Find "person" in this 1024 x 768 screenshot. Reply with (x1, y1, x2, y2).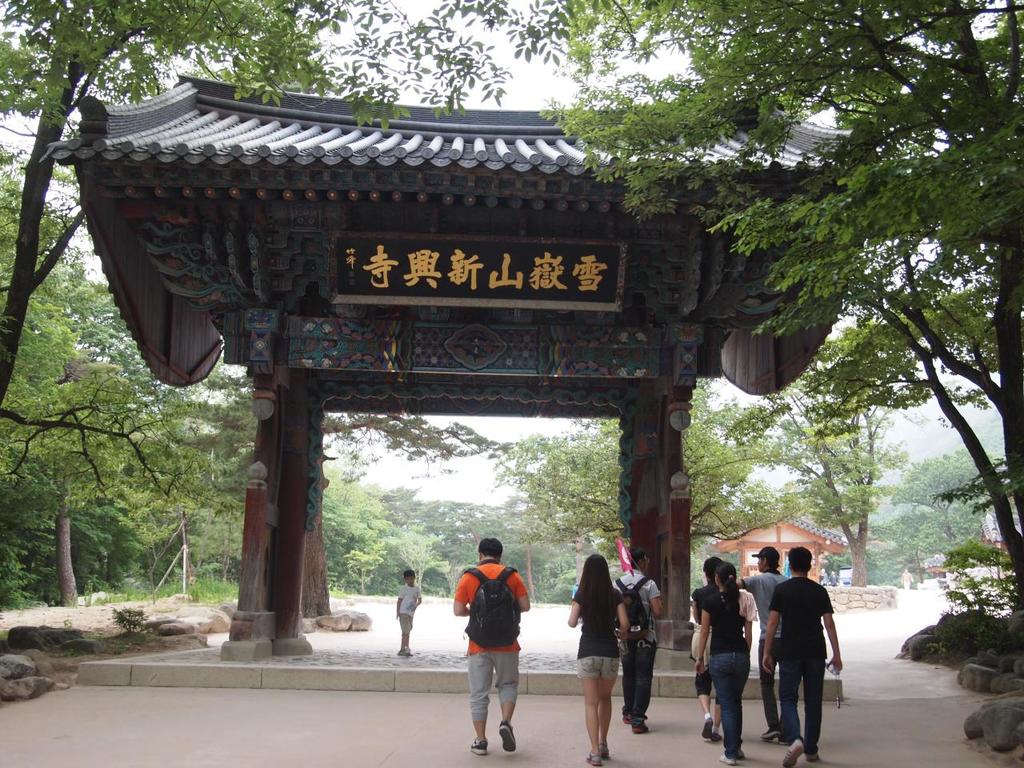
(762, 537, 835, 754).
